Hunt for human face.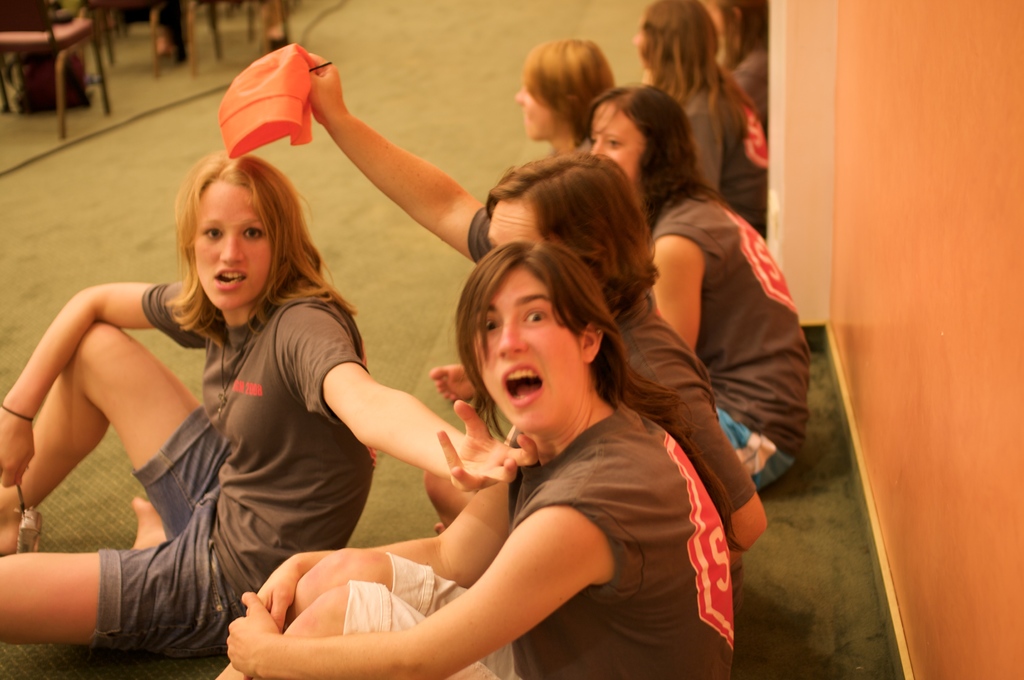
Hunted down at {"x1": 518, "y1": 84, "x2": 555, "y2": 136}.
